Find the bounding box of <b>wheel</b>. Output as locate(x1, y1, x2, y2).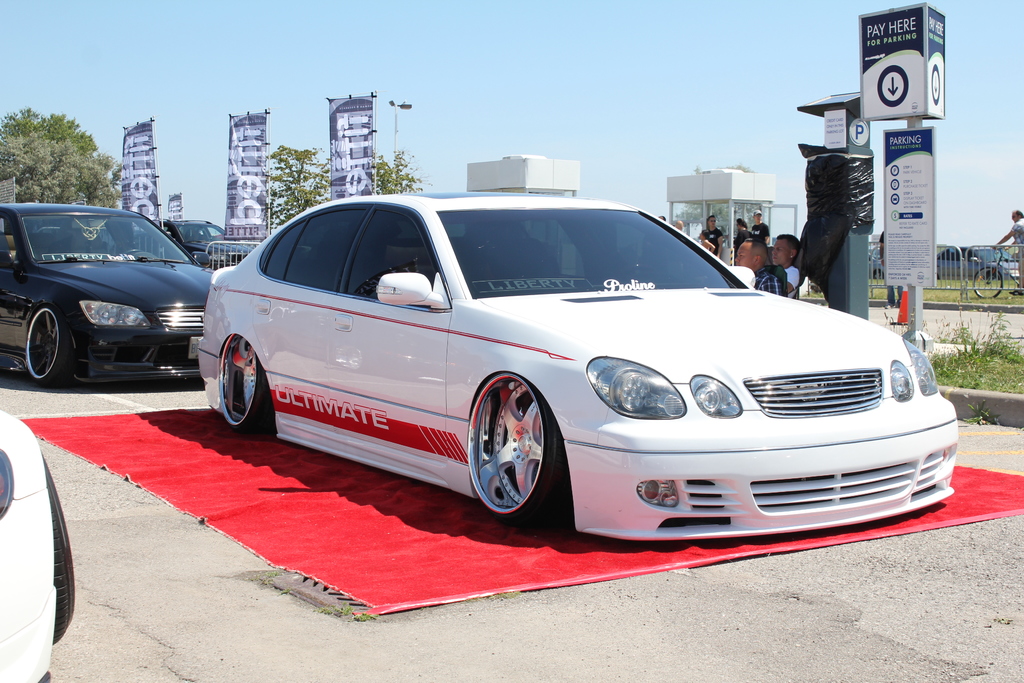
locate(465, 383, 561, 537).
